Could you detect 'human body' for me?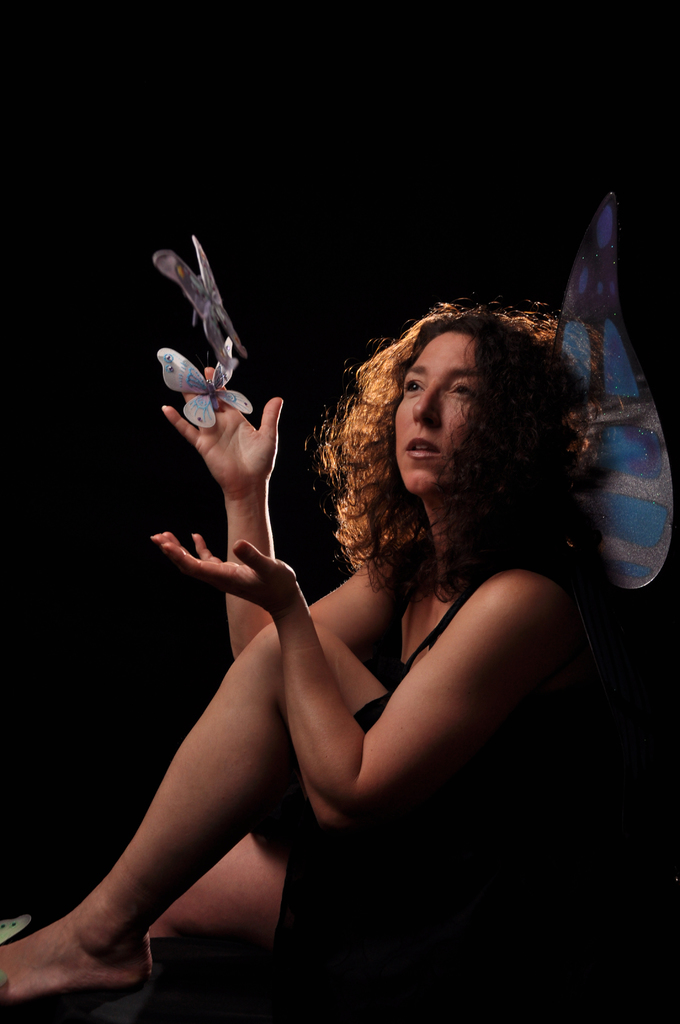
Detection result: 51,250,576,984.
